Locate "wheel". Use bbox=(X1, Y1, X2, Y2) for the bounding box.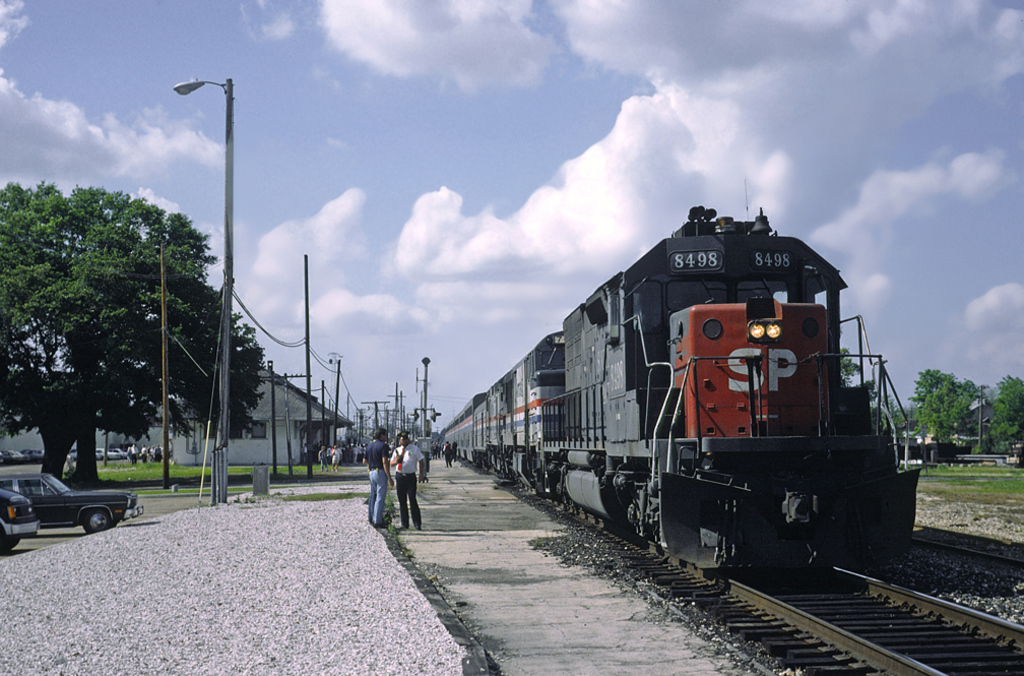
bbox=(0, 527, 14, 556).
